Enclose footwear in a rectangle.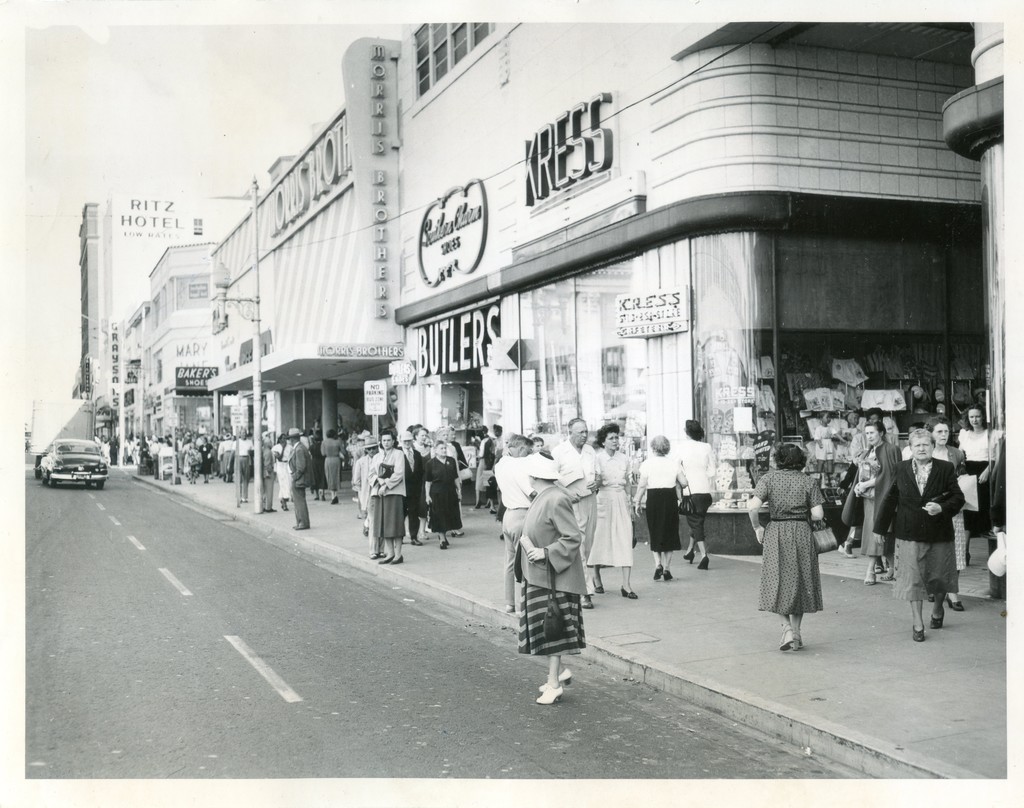
[left=911, top=626, right=922, bottom=642].
